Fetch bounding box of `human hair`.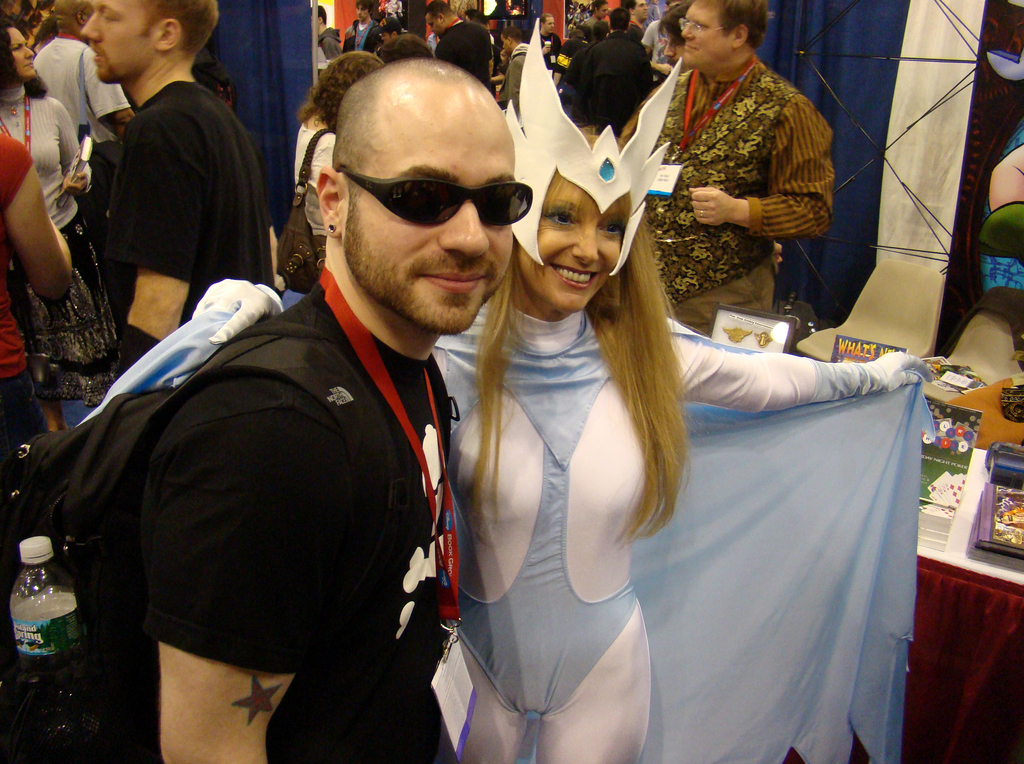
Bbox: detection(0, 19, 48, 99).
